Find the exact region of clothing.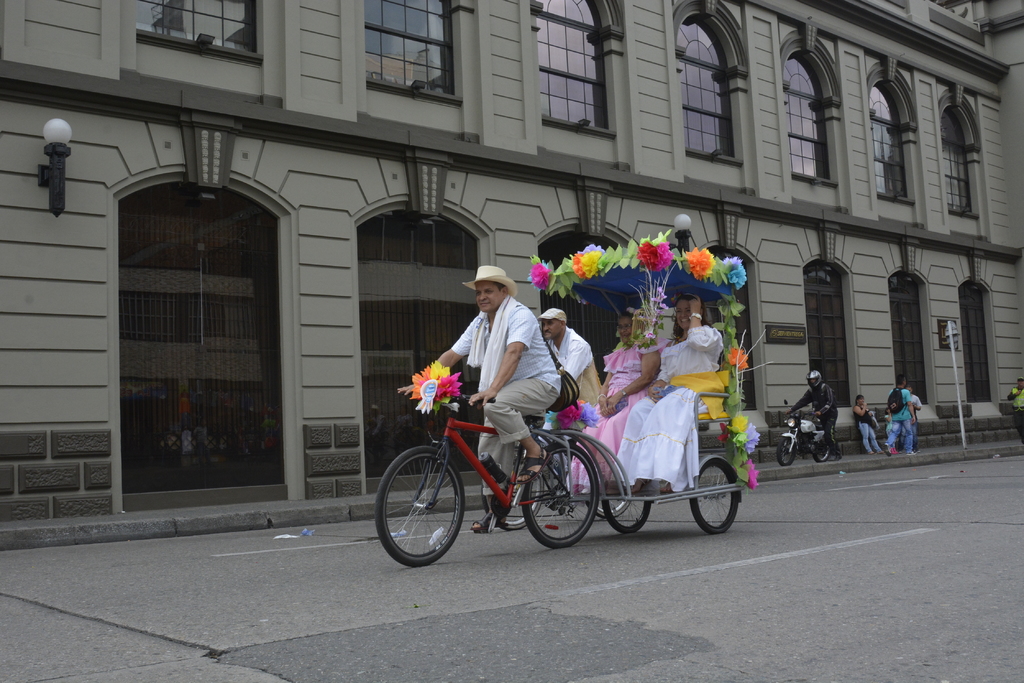
Exact region: [549,325,599,443].
